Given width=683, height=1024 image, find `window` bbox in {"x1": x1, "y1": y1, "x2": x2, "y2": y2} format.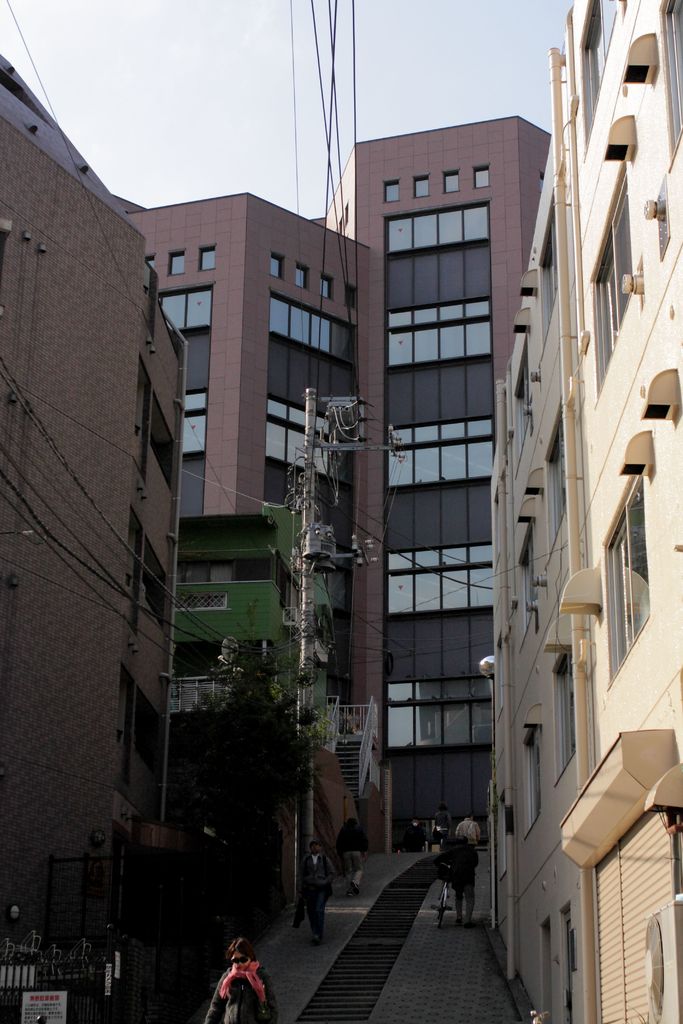
{"x1": 527, "y1": 732, "x2": 543, "y2": 817}.
